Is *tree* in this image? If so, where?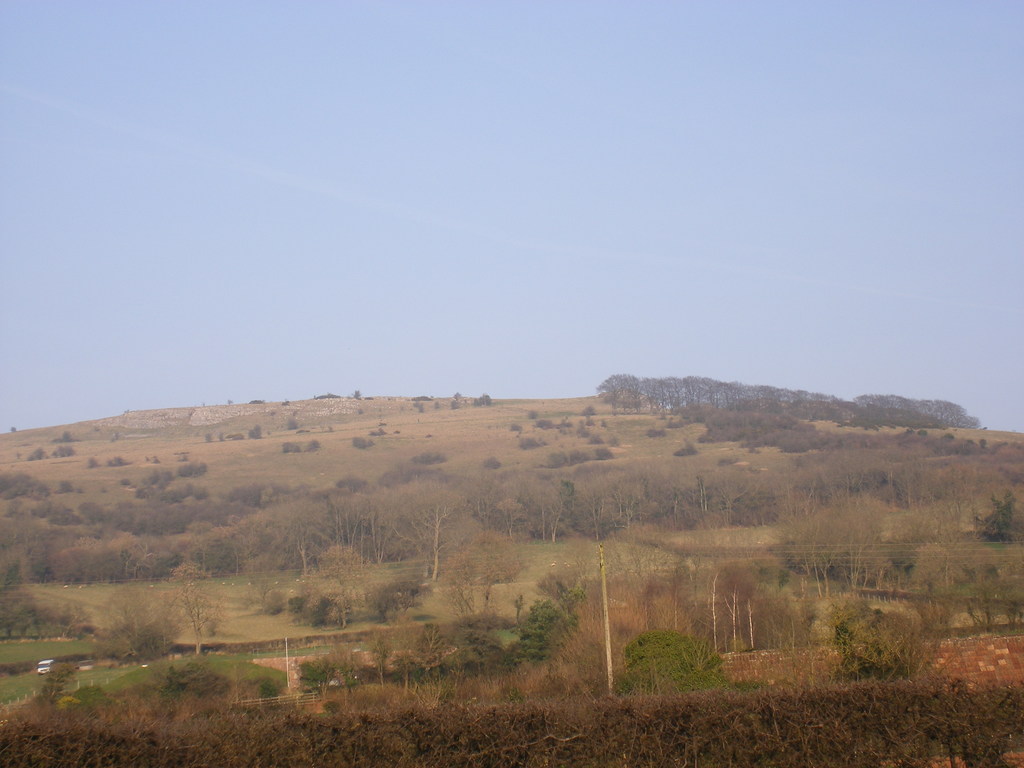
Yes, at [83, 579, 225, 657].
